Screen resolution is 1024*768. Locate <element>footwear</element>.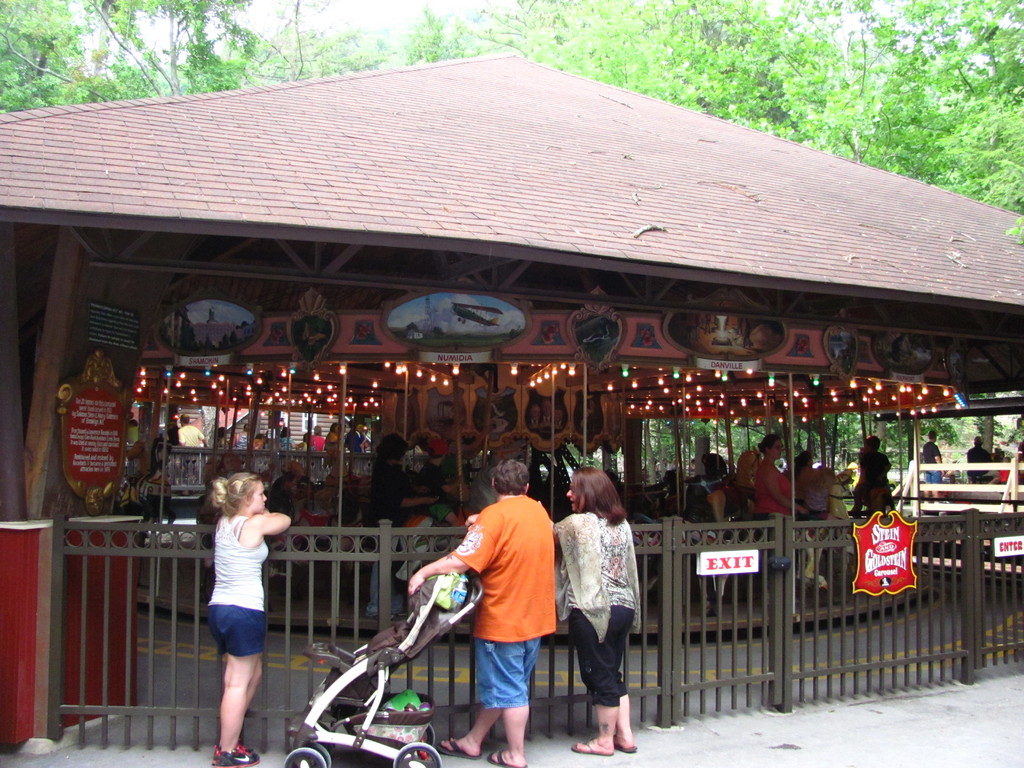
[483,746,528,767].
